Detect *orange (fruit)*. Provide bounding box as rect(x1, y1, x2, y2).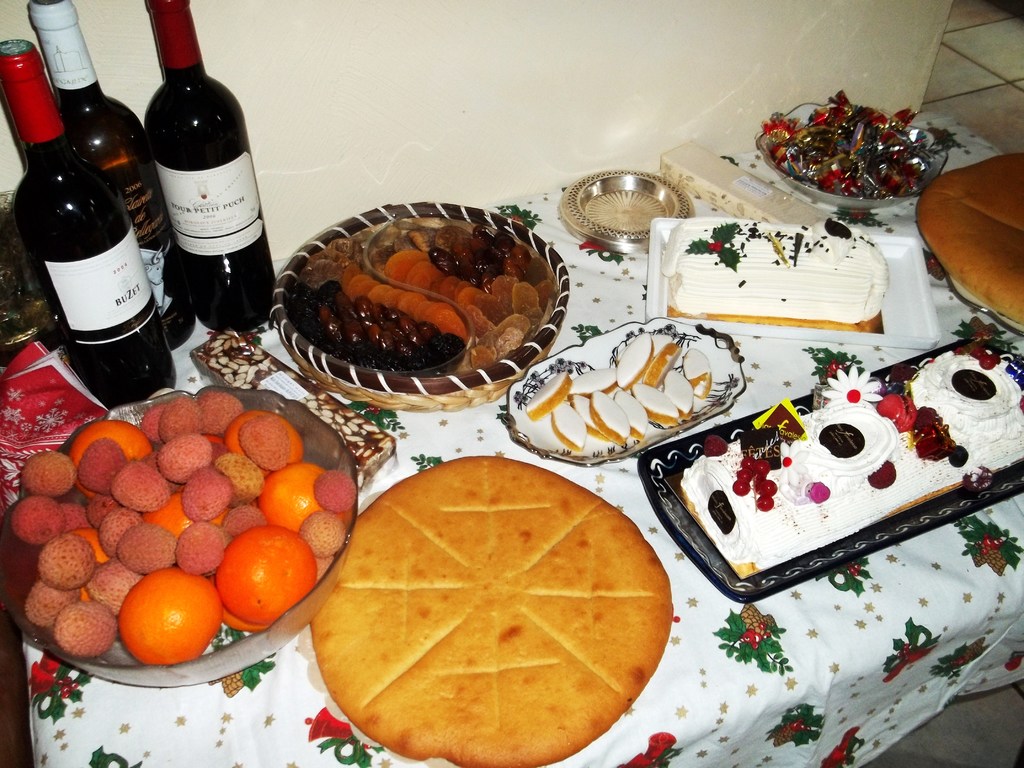
rect(225, 417, 300, 468).
